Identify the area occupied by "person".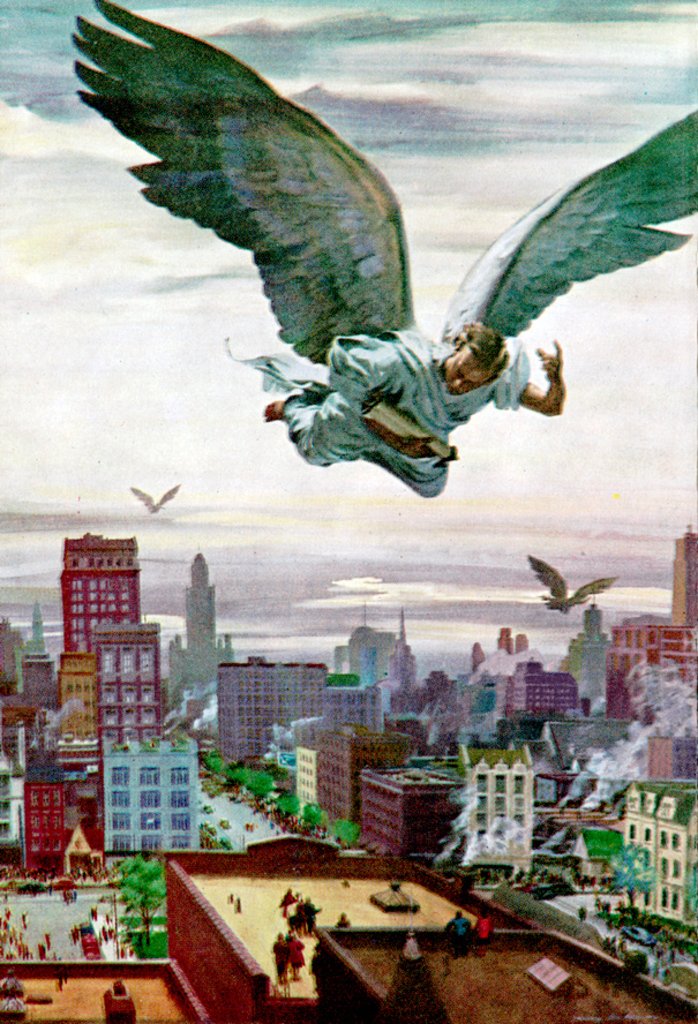
Area: crop(438, 910, 474, 958).
